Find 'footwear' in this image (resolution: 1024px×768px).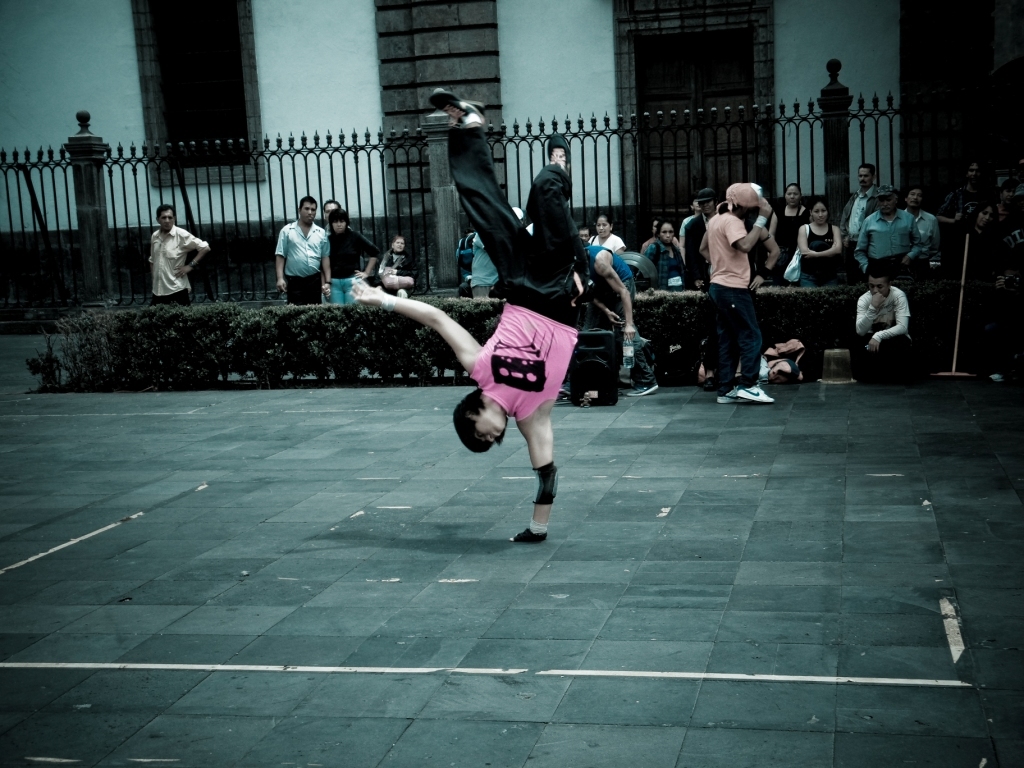
[625, 383, 659, 397].
